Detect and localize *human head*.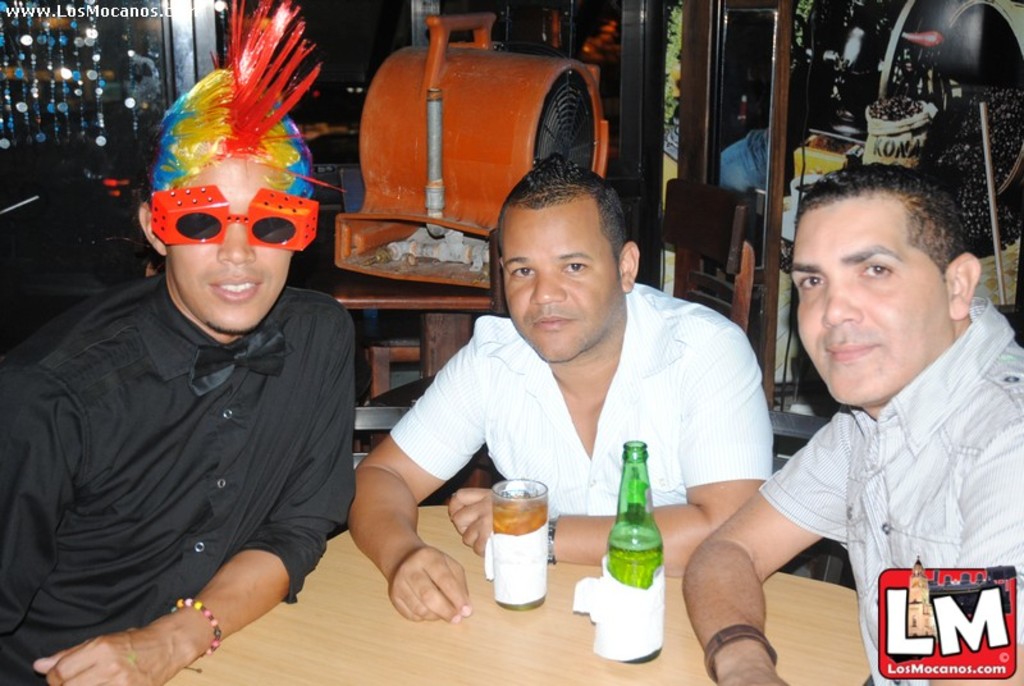
Localized at box(476, 164, 643, 339).
